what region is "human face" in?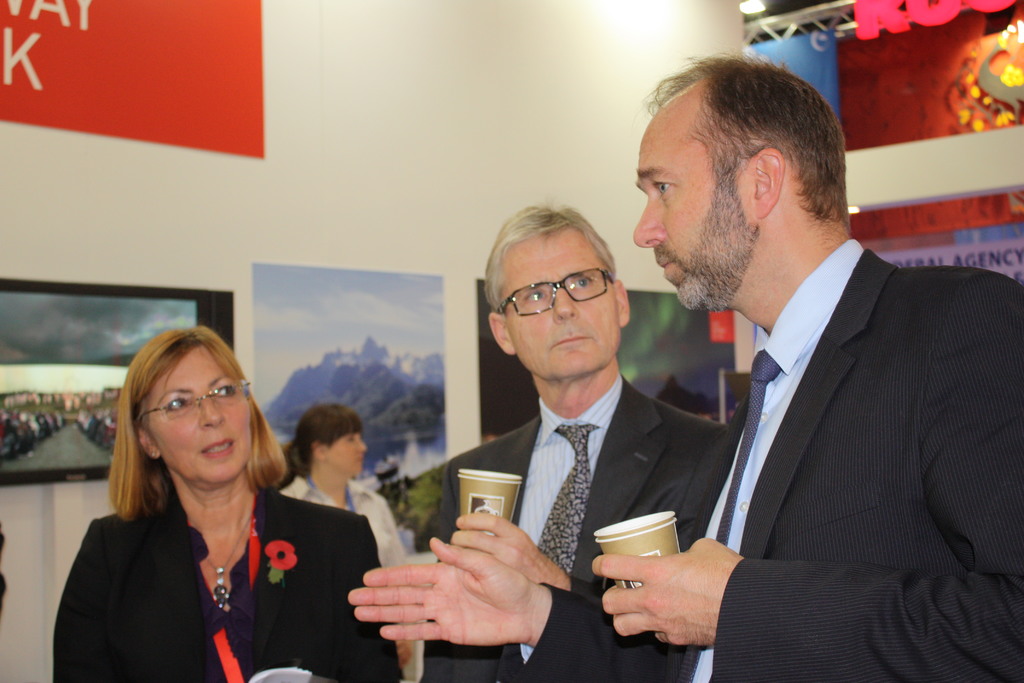
(left=504, top=228, right=620, bottom=383).
